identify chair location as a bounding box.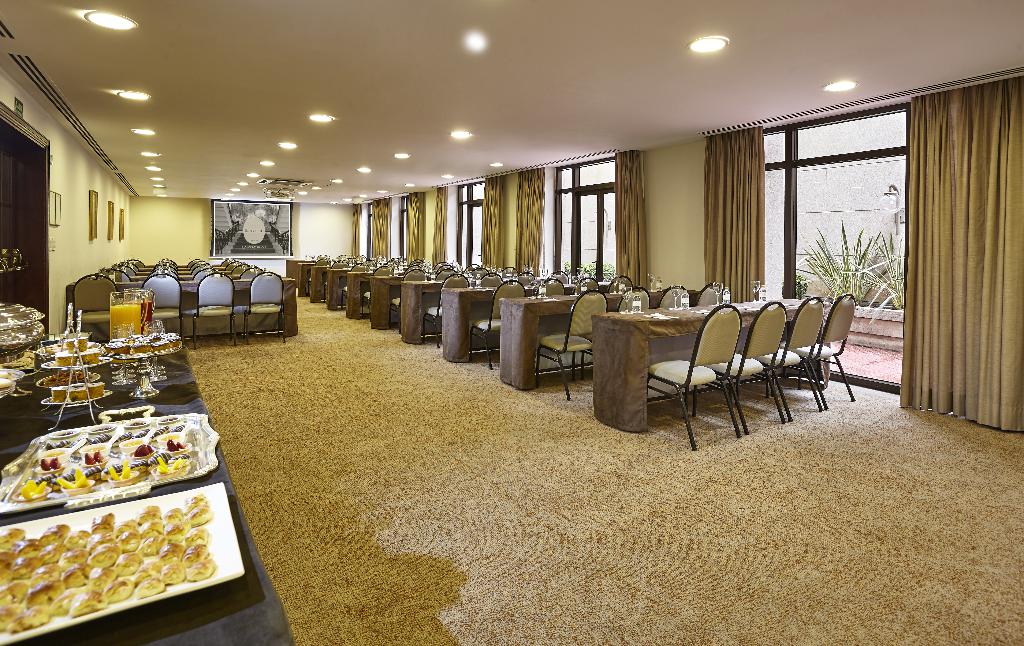
x1=606, y1=271, x2=631, y2=292.
